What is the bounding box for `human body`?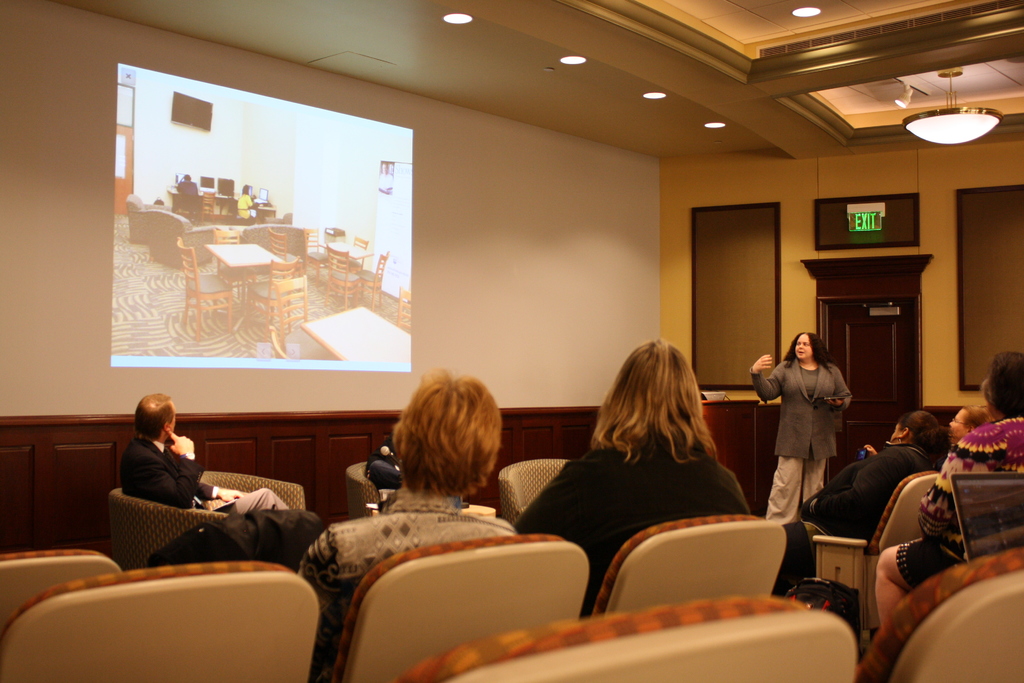
locate(799, 407, 958, 543).
